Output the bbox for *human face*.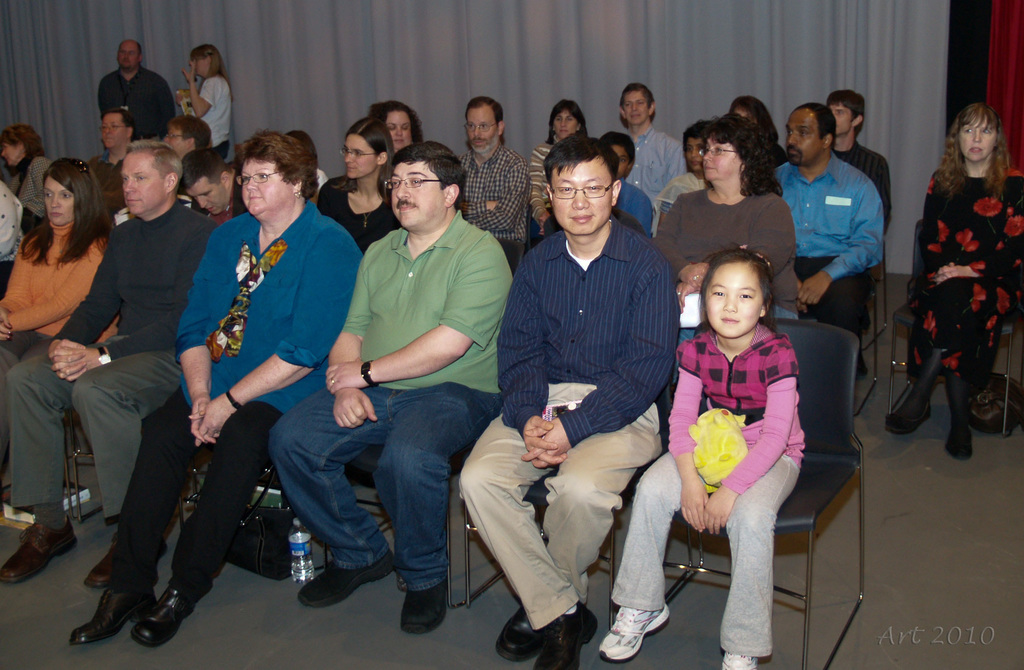
x1=554, y1=165, x2=605, y2=233.
